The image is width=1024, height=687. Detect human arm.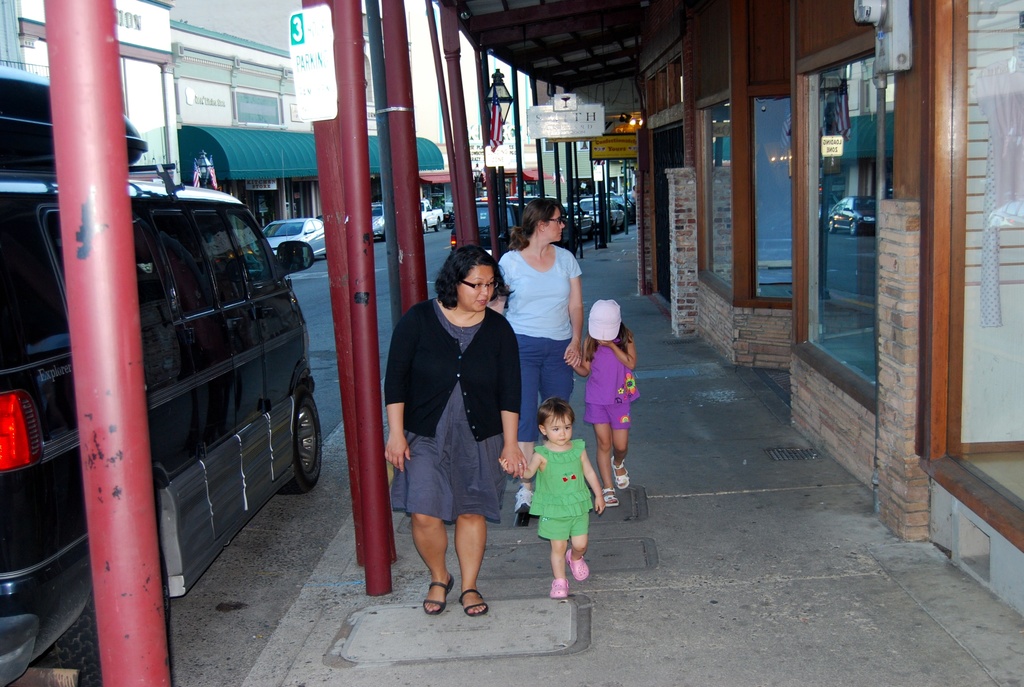
Detection: BBox(487, 437, 562, 496).
